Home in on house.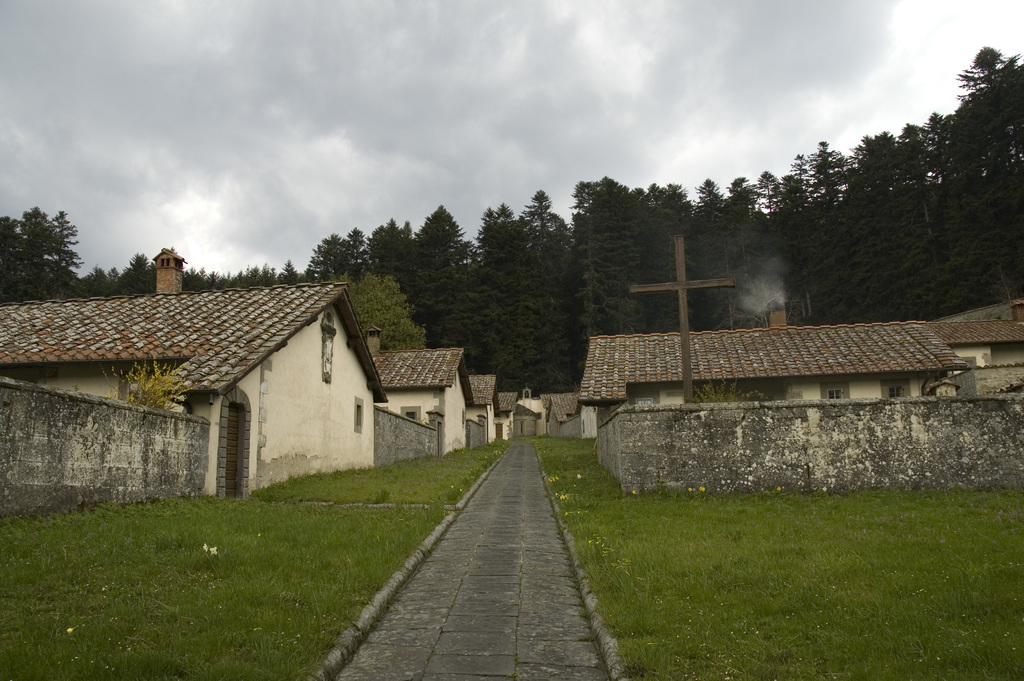
Homed in at (x1=0, y1=239, x2=391, y2=509).
